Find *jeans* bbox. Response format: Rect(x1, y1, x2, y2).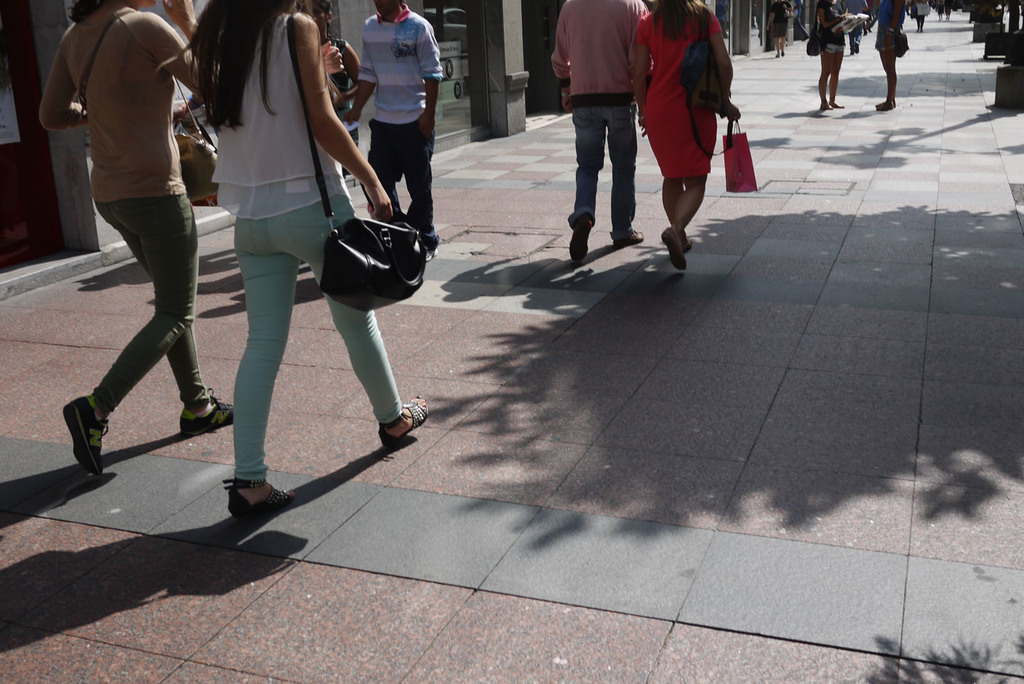
Rect(232, 205, 404, 473).
